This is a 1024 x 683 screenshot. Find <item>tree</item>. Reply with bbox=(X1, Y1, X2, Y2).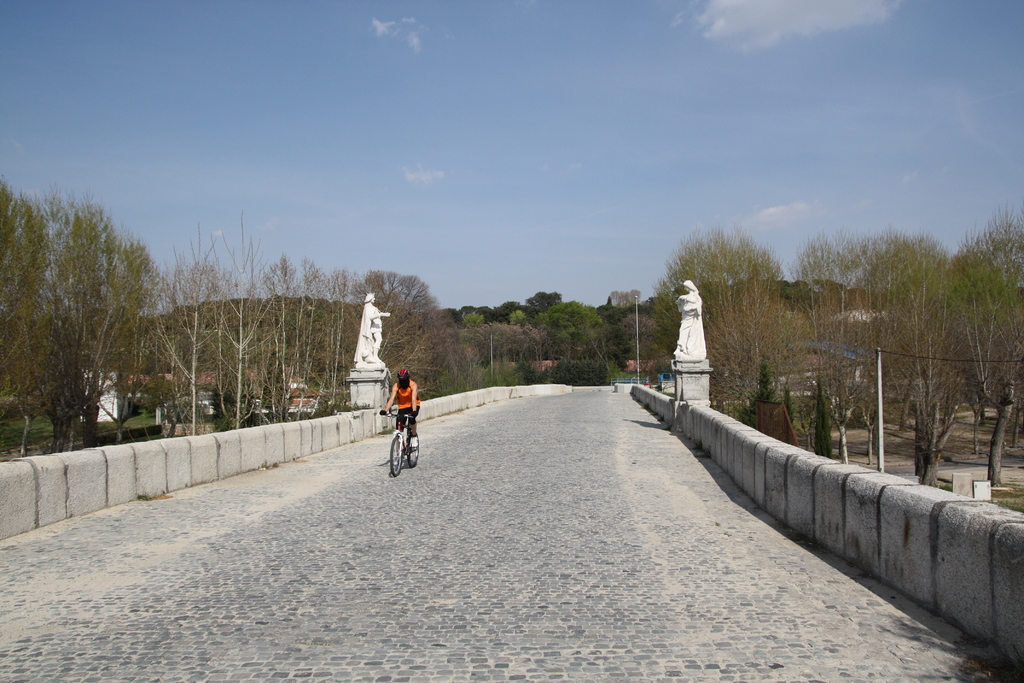
bbox=(17, 172, 166, 435).
